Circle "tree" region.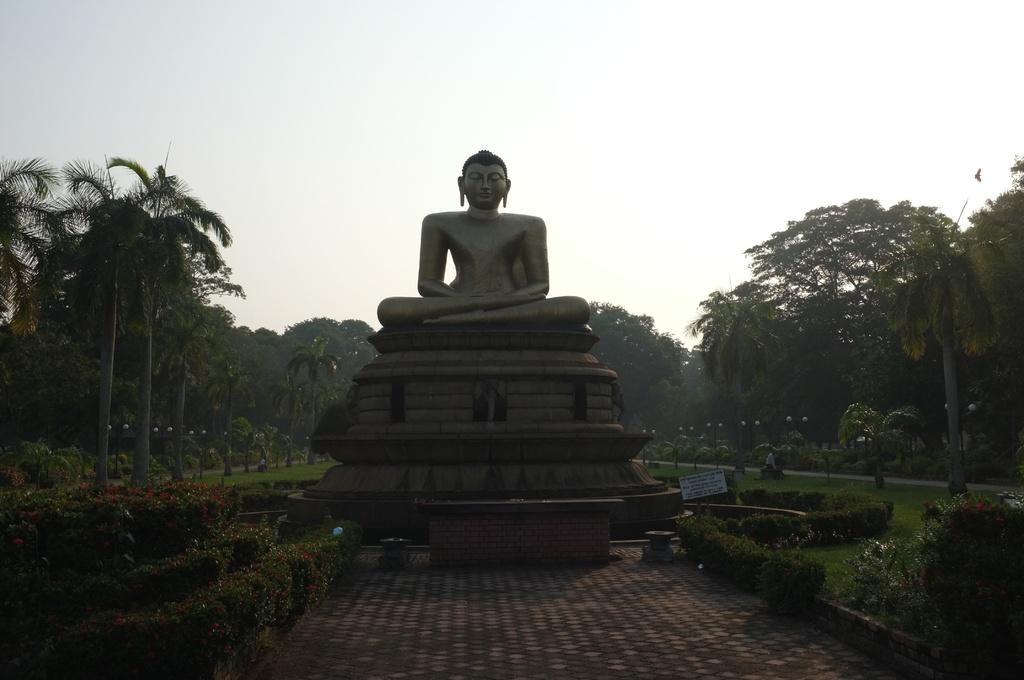
Region: box=[834, 398, 922, 505].
